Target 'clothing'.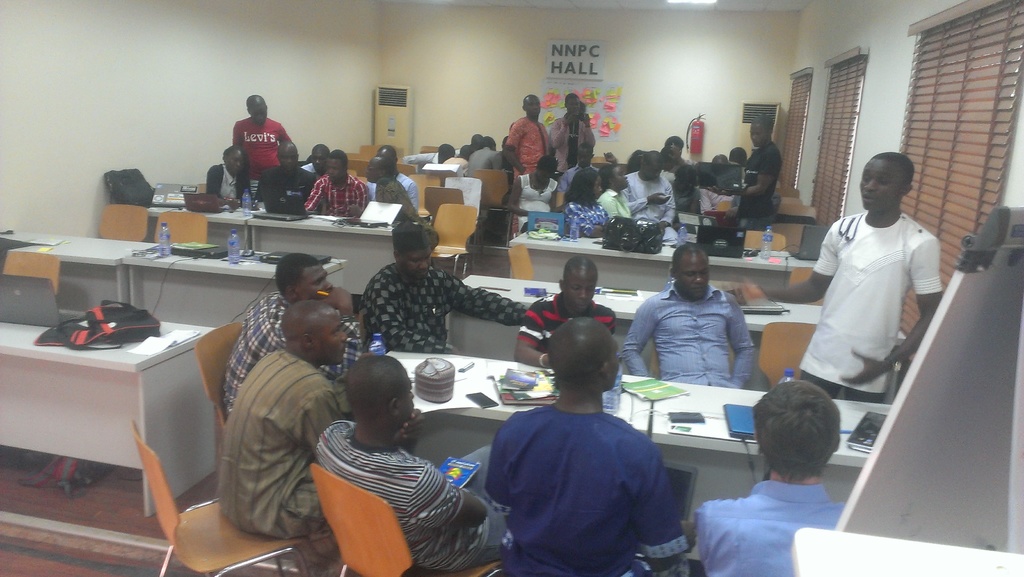
Target region: region(513, 289, 610, 388).
